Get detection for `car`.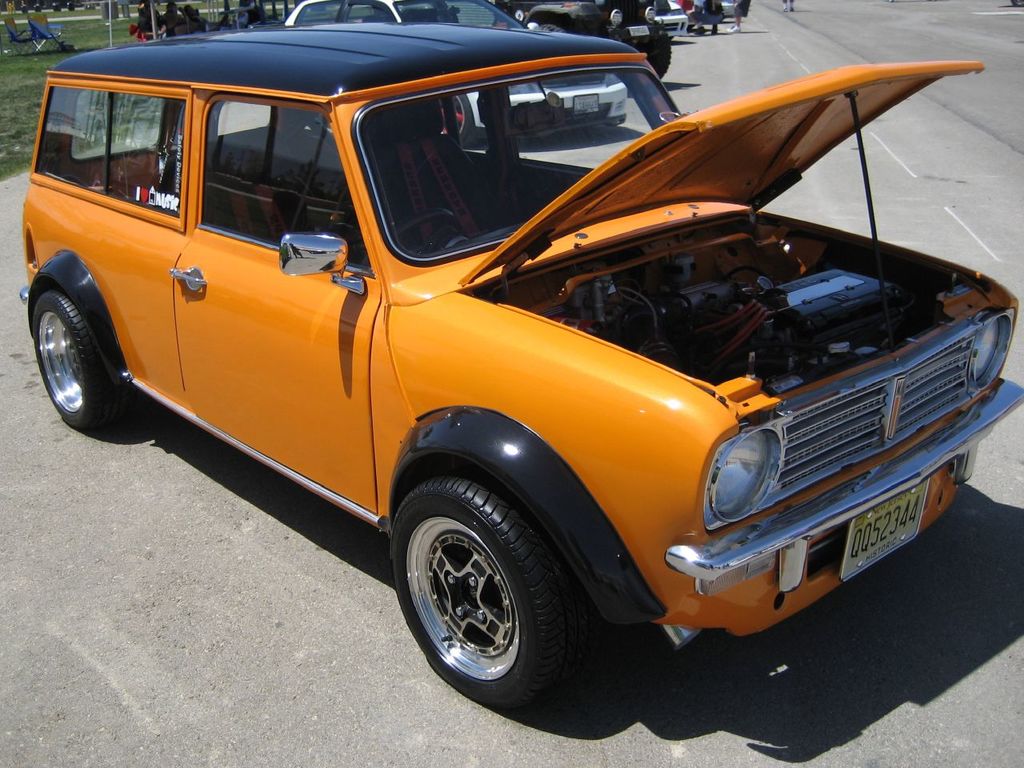
Detection: BBox(514, 0, 674, 86).
